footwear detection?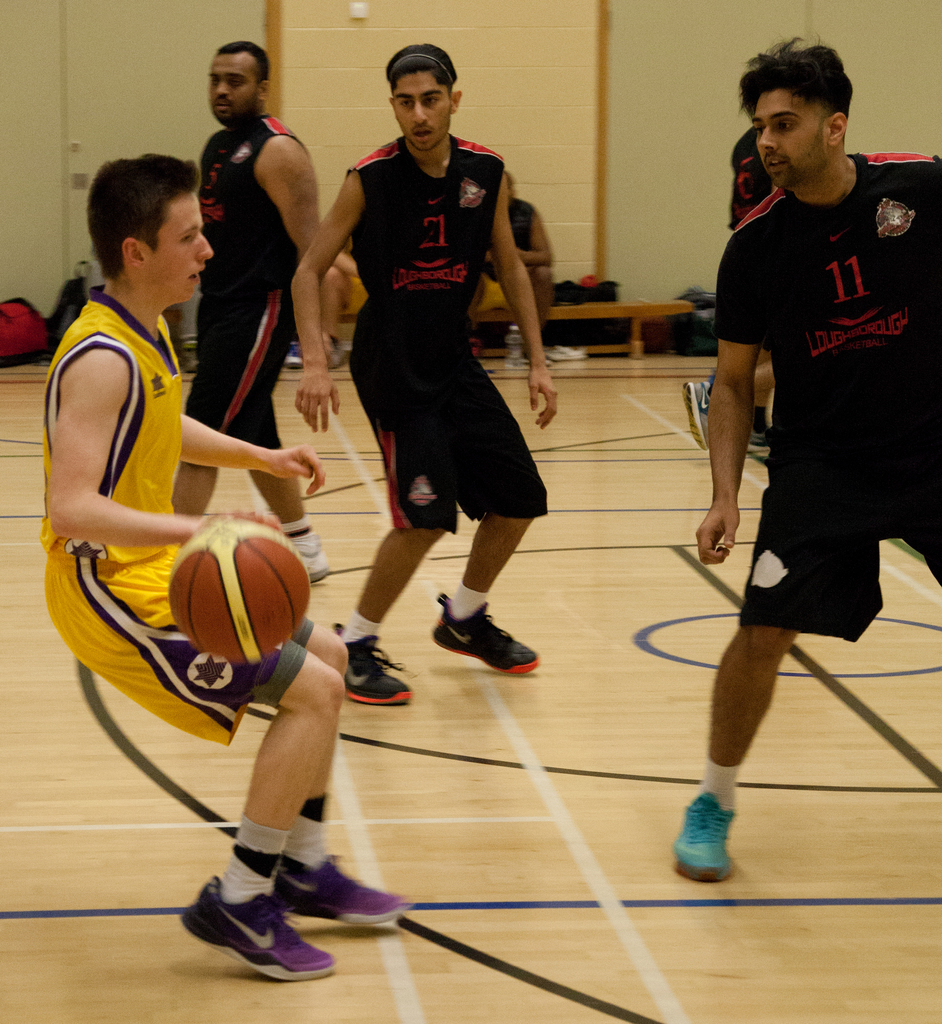
l=682, t=380, r=708, b=449
